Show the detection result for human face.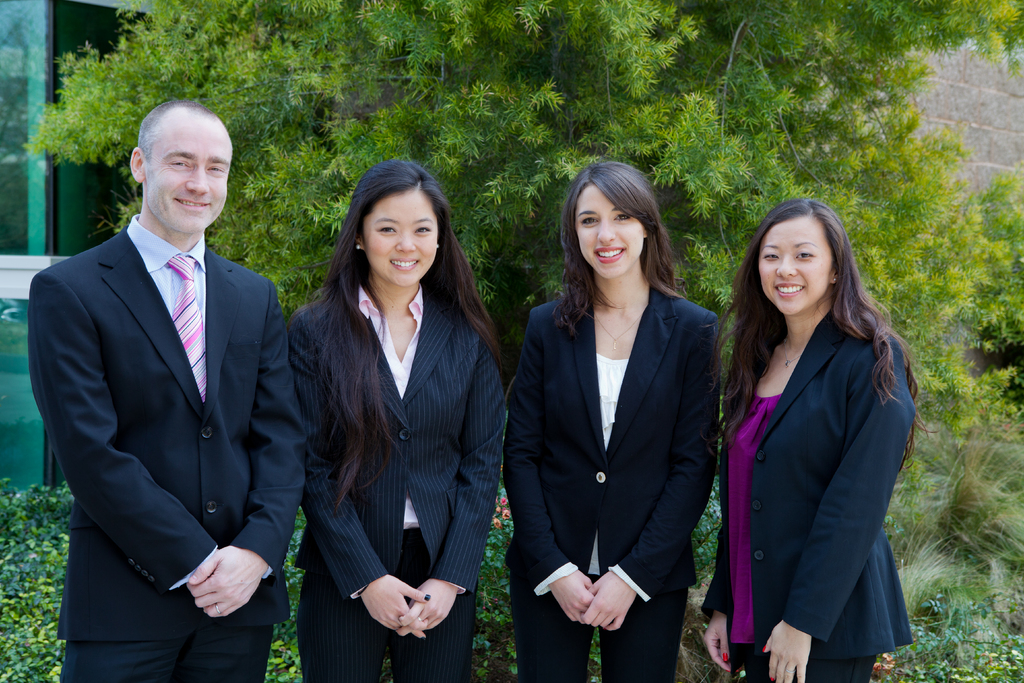
[143,115,232,225].
